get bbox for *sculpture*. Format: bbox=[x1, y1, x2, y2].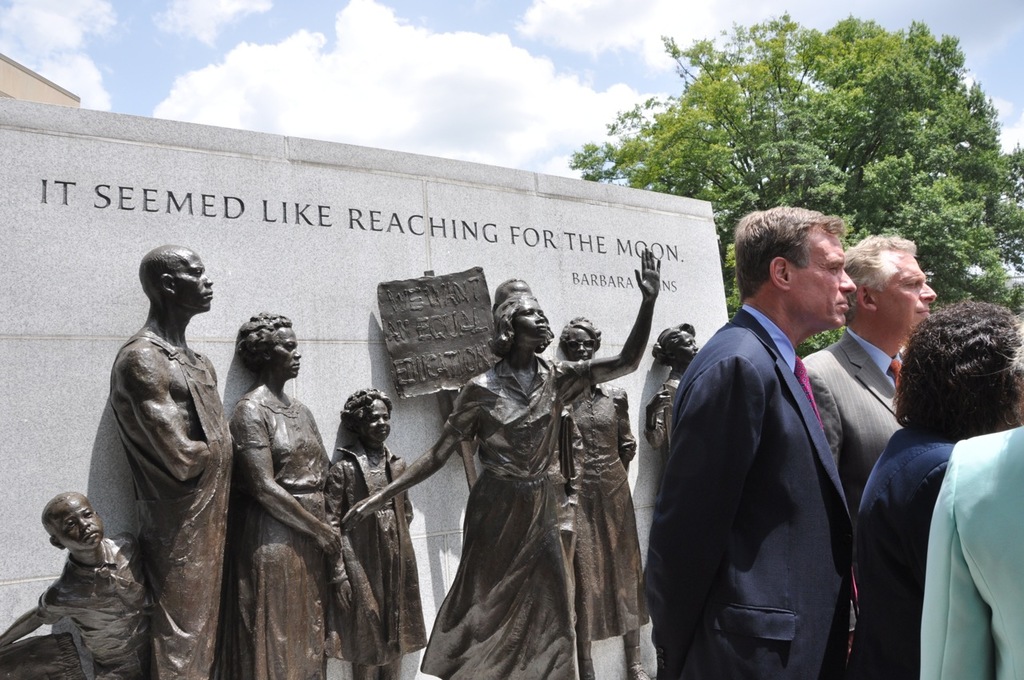
bbox=[0, 489, 150, 679].
